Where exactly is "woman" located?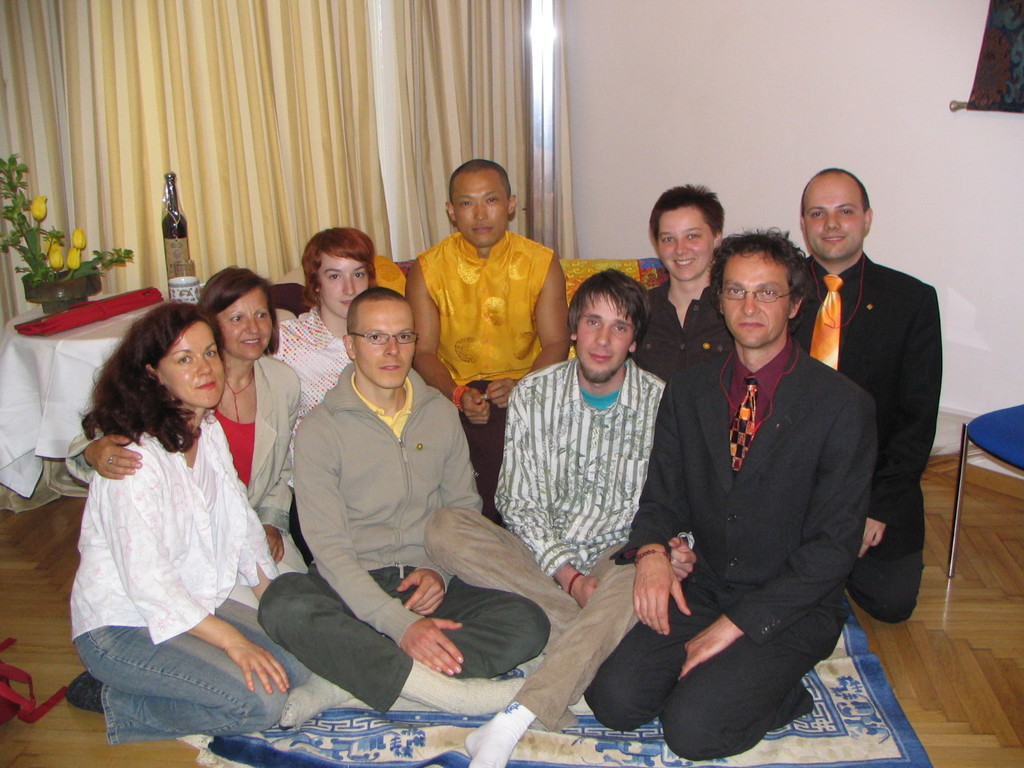
Its bounding box is (left=632, top=182, right=737, bottom=392).
